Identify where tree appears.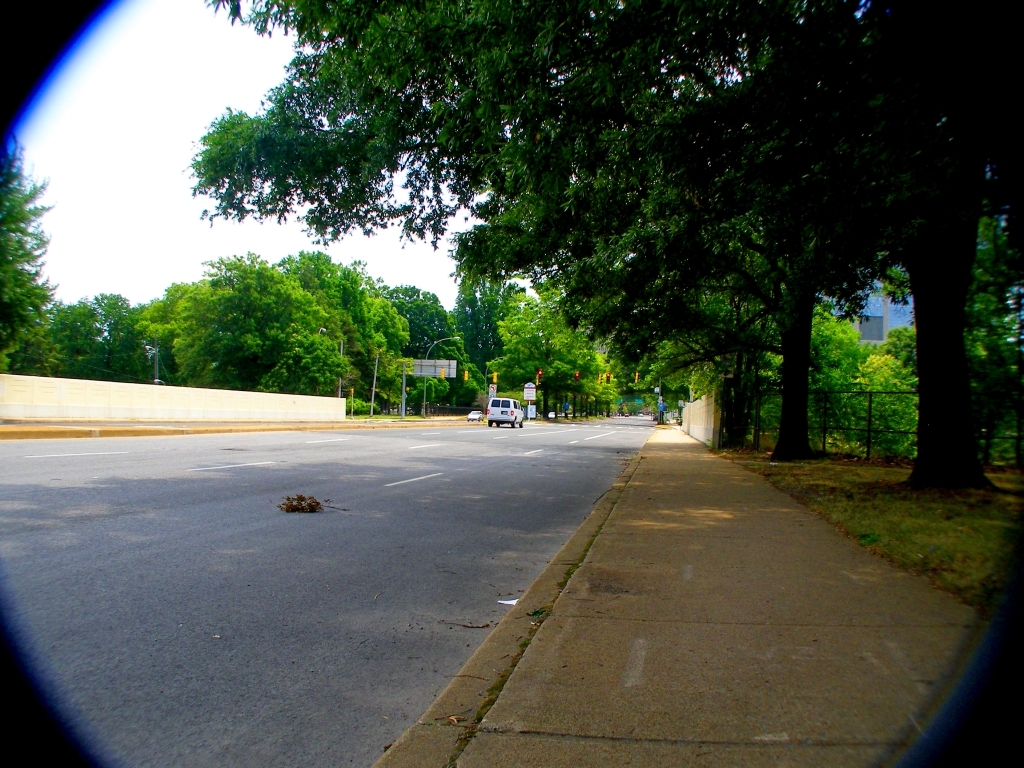
Appears at box(295, 256, 408, 371).
